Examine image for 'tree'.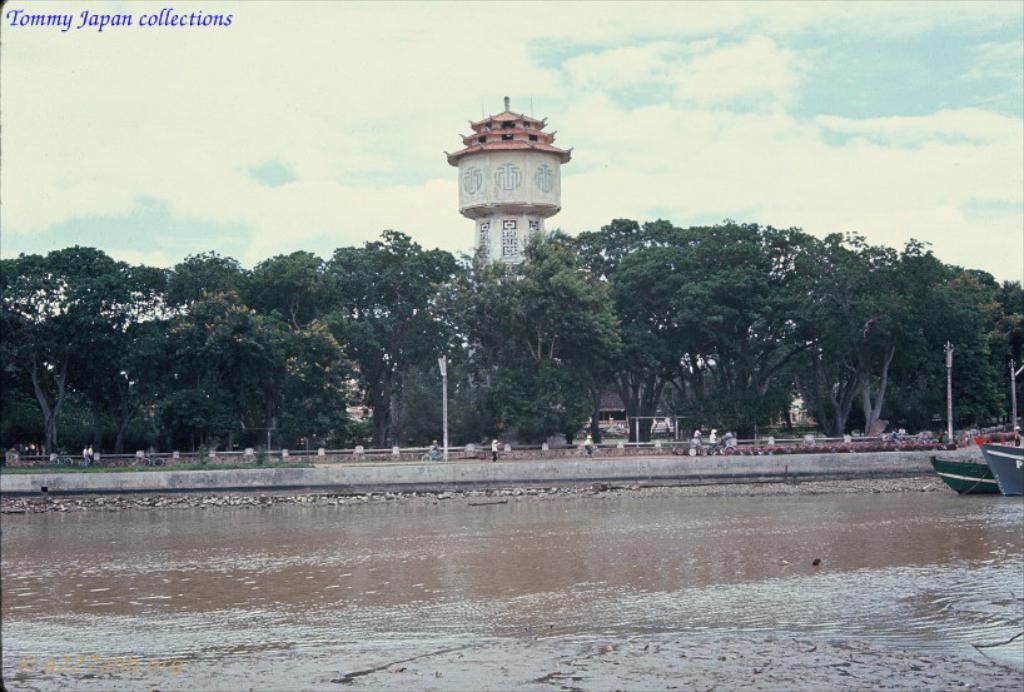
Examination result: BBox(16, 213, 168, 454).
